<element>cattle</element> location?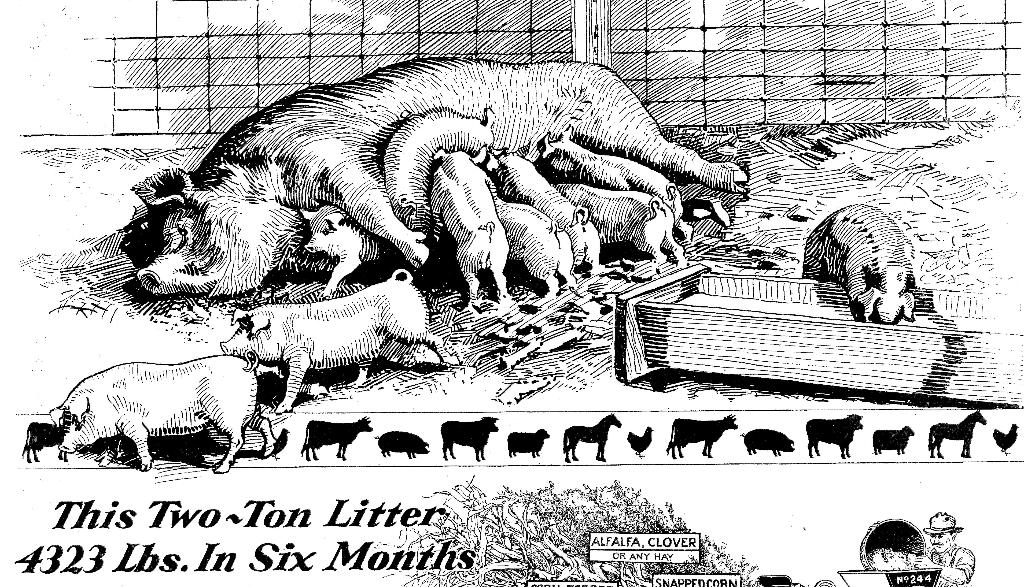
(x1=543, y1=130, x2=696, y2=243)
